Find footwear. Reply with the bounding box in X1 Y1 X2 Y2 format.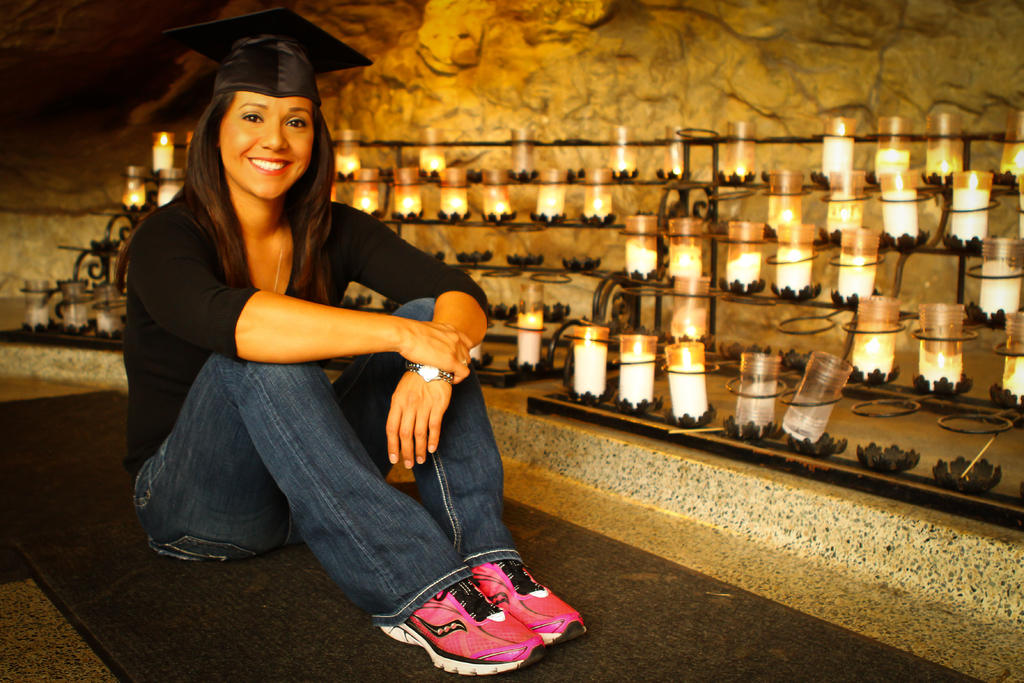
376 568 548 674.
